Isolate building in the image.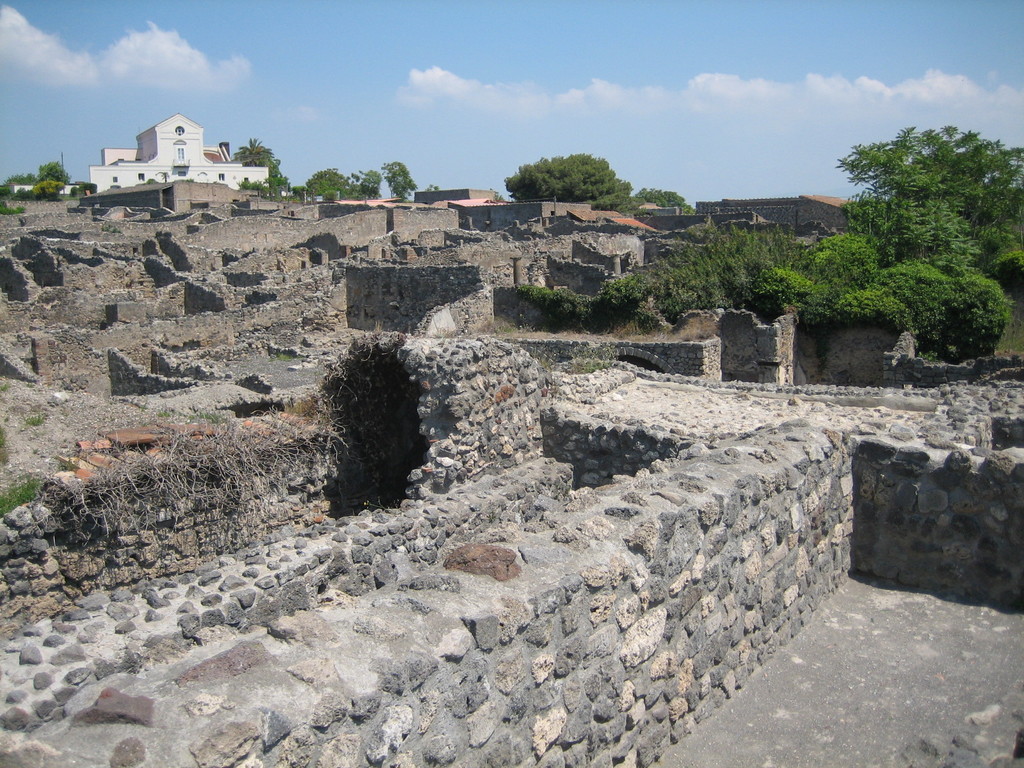
Isolated region: x1=691, y1=193, x2=852, y2=233.
